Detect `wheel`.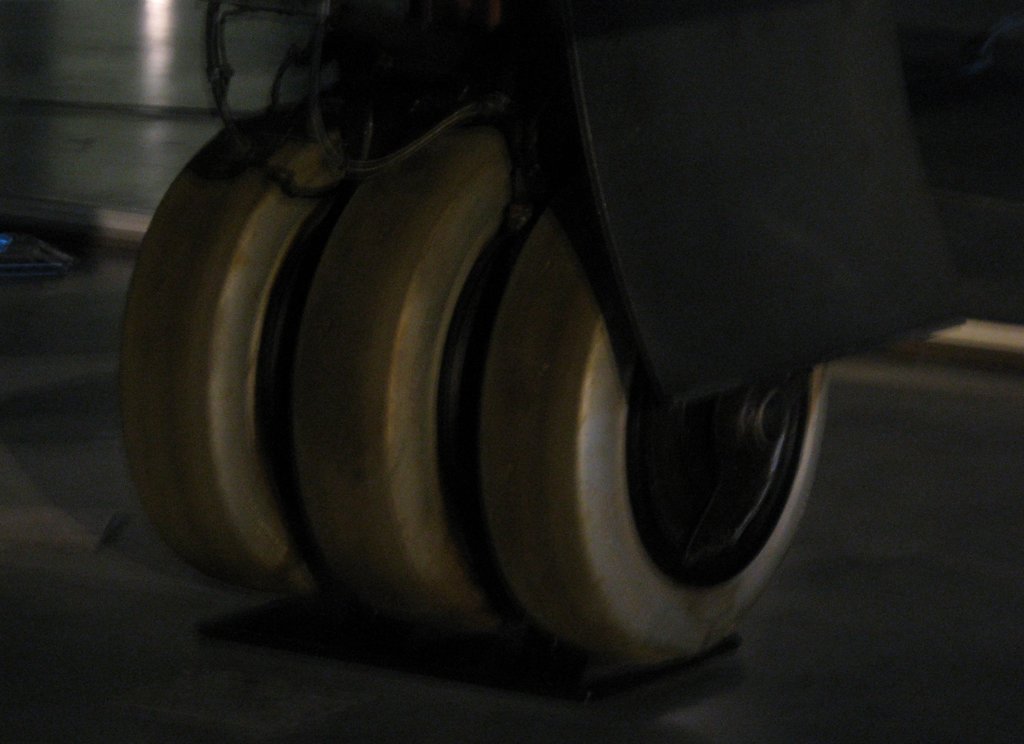
Detected at bbox=[120, 104, 299, 586].
